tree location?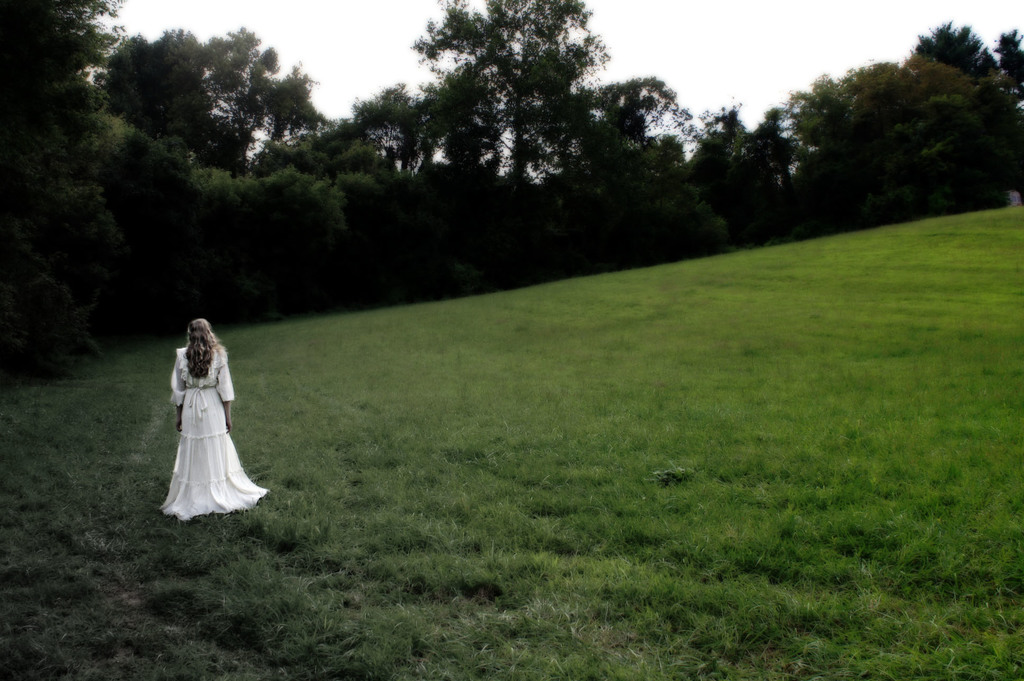
crop(123, 27, 249, 213)
